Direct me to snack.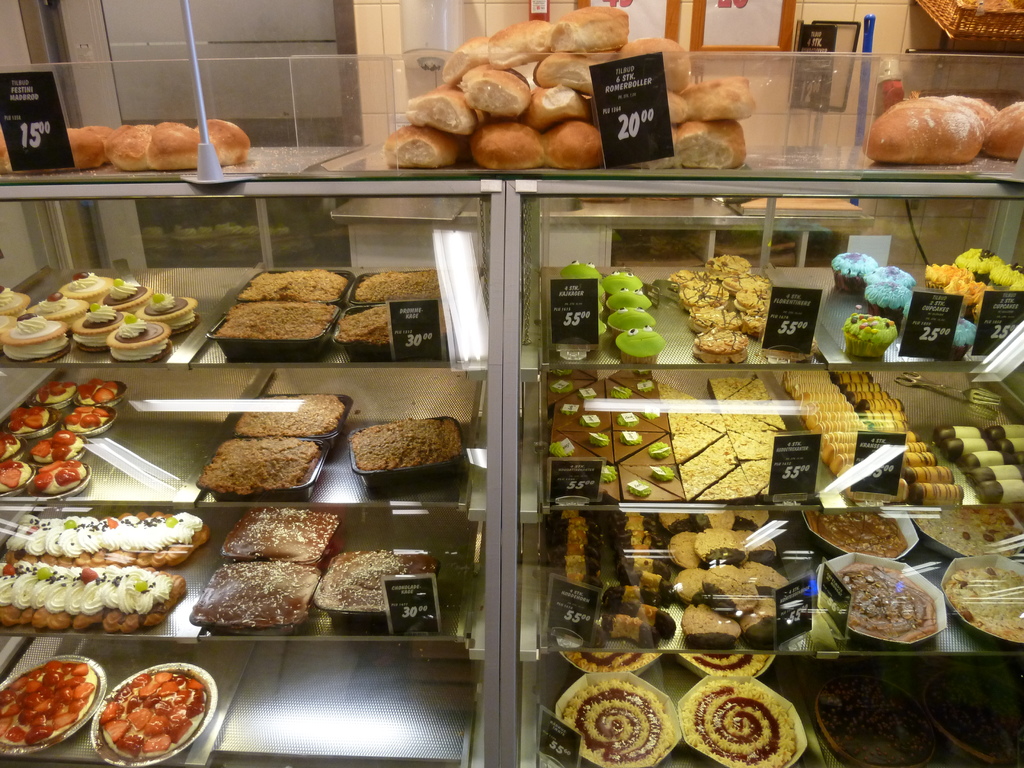
Direction: [198,120,253,166].
